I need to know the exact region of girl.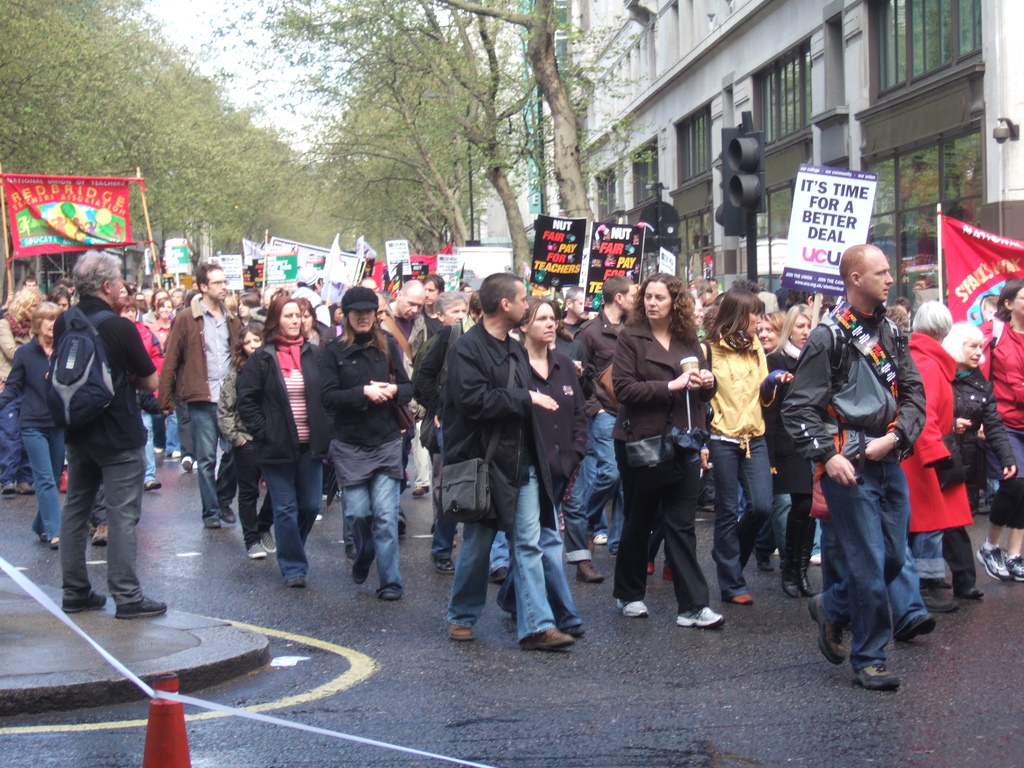
Region: region(716, 296, 769, 605).
